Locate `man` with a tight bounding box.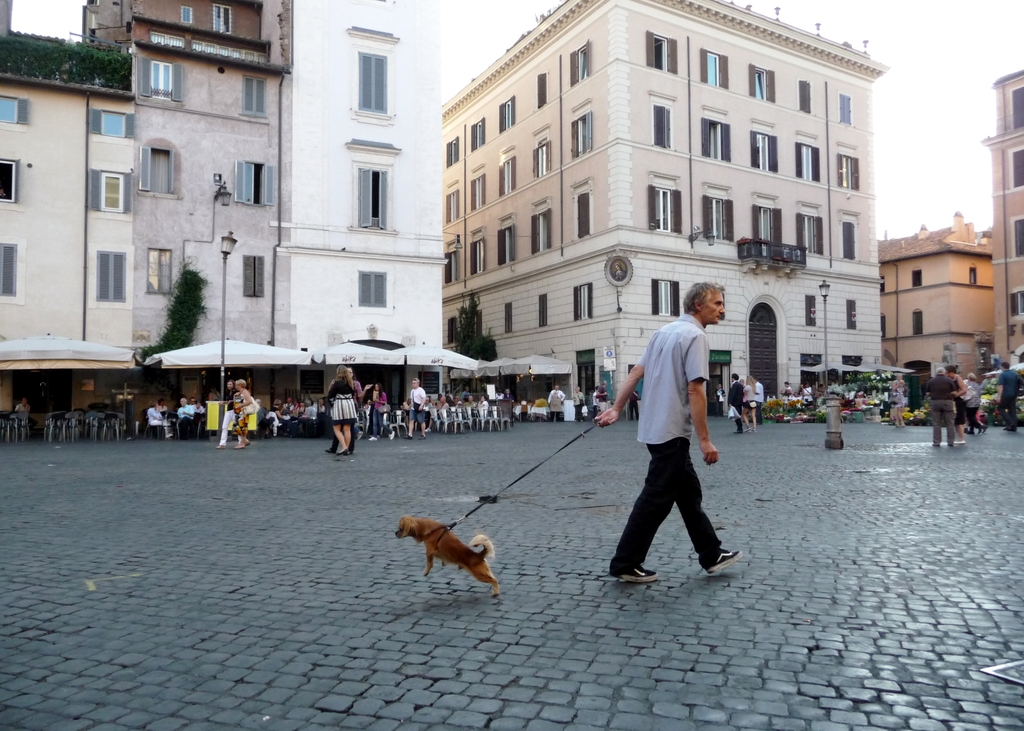
region(401, 374, 429, 440).
